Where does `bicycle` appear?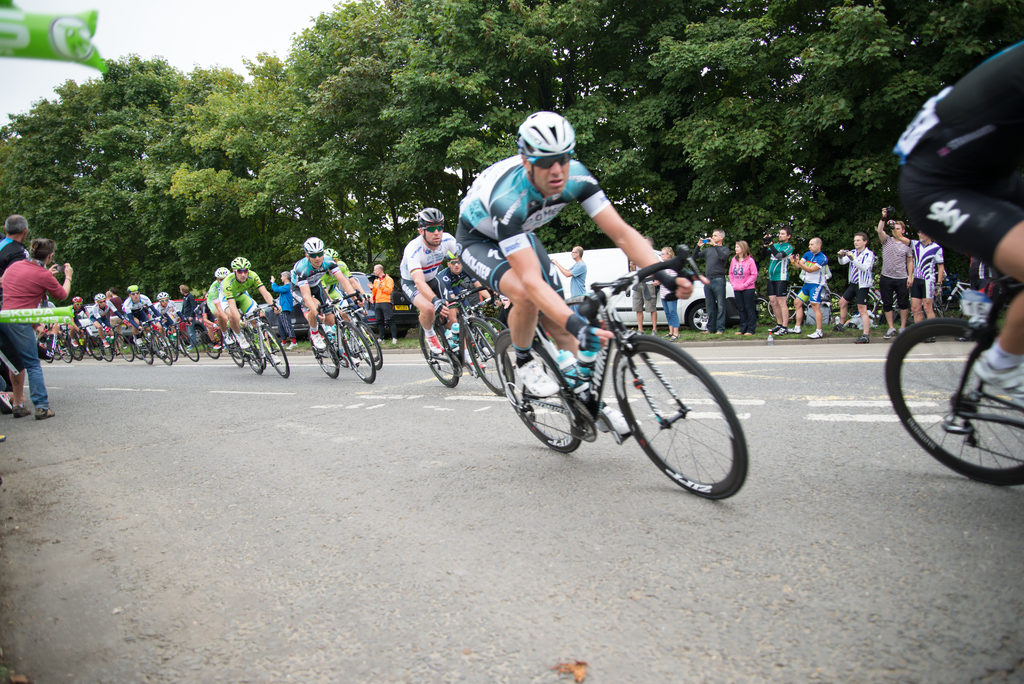
Appears at crop(307, 298, 374, 382).
